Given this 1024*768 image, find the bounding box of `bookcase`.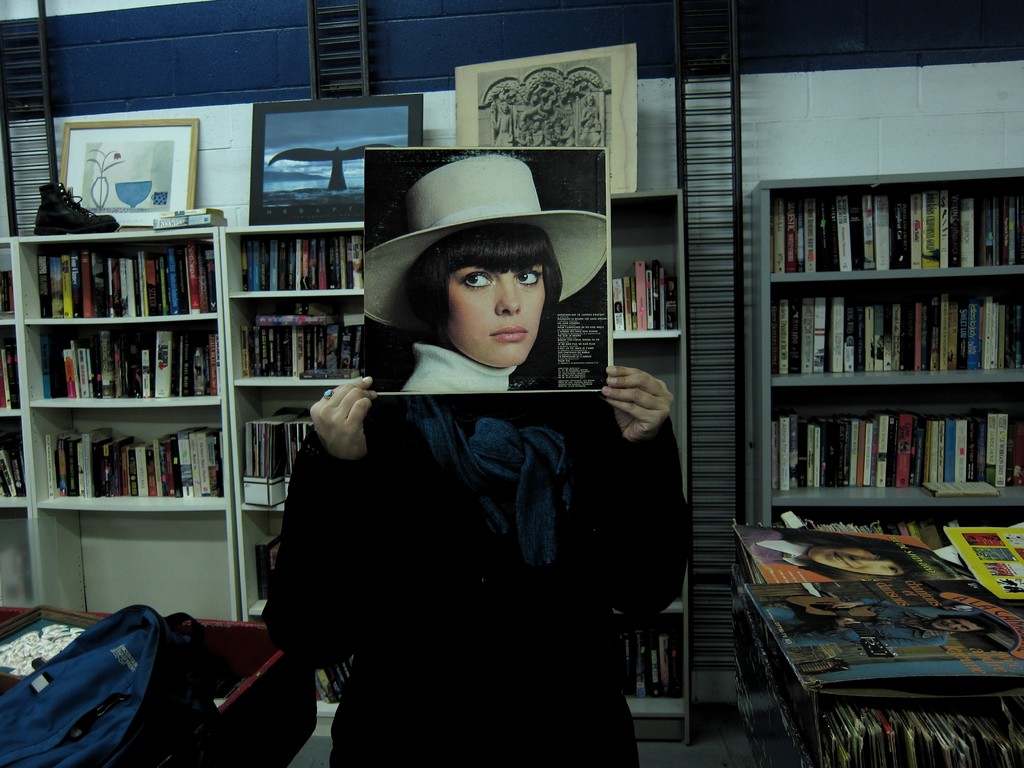
[214, 188, 692, 751].
